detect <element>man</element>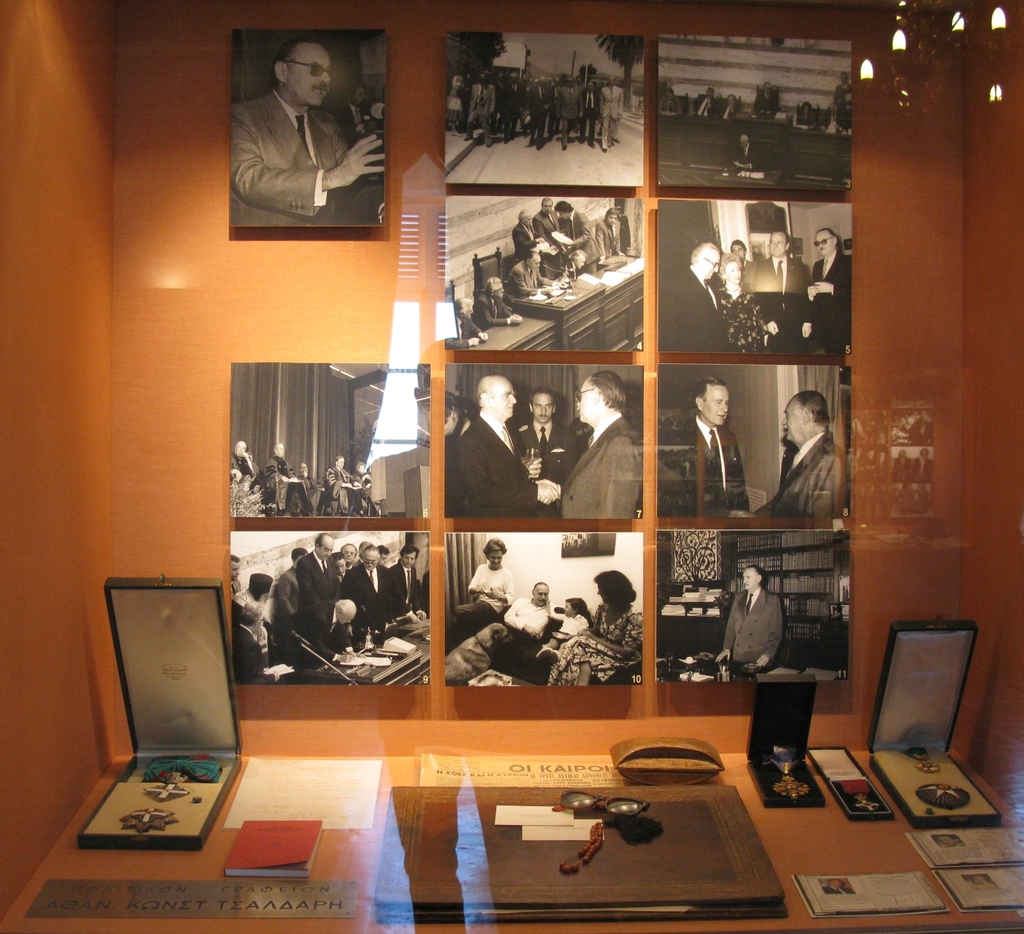
(499,578,557,659)
